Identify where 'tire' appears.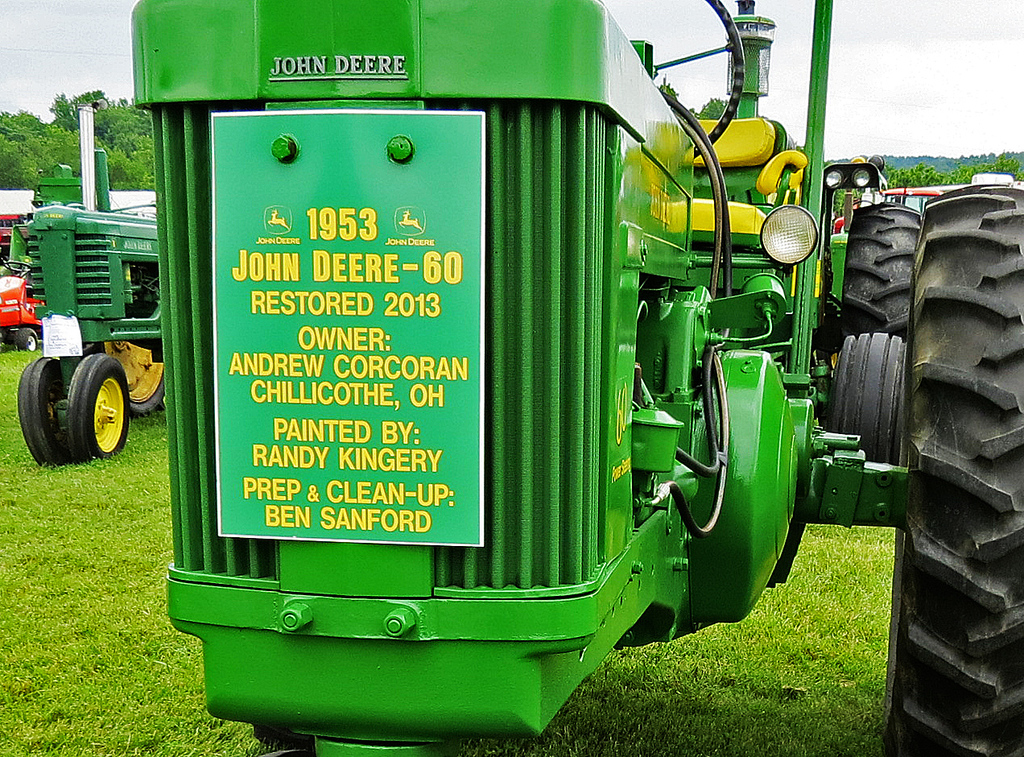
Appears at <box>828,332,909,462</box>.
